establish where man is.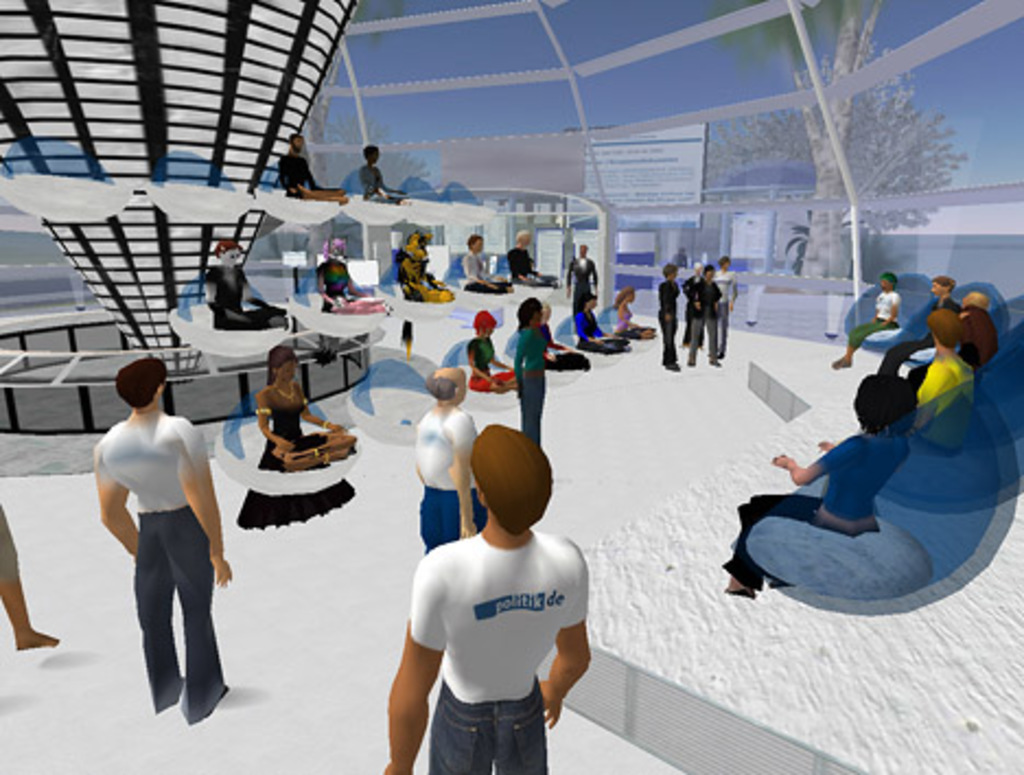
Established at [381, 420, 589, 773].
